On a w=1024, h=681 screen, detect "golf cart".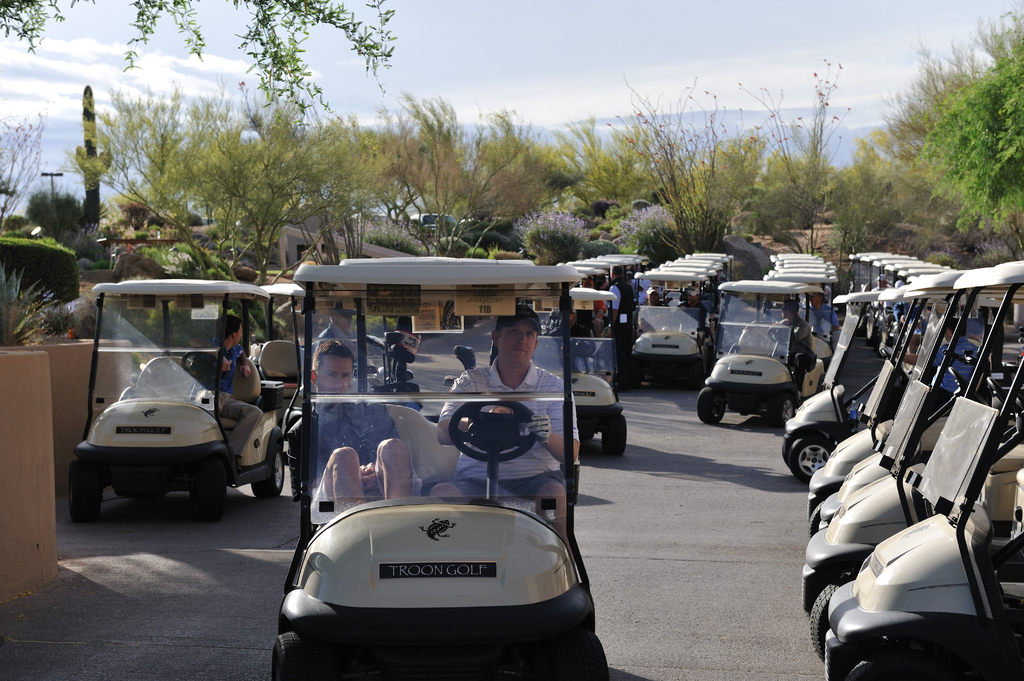
x1=65 y1=277 x2=291 y2=526.
